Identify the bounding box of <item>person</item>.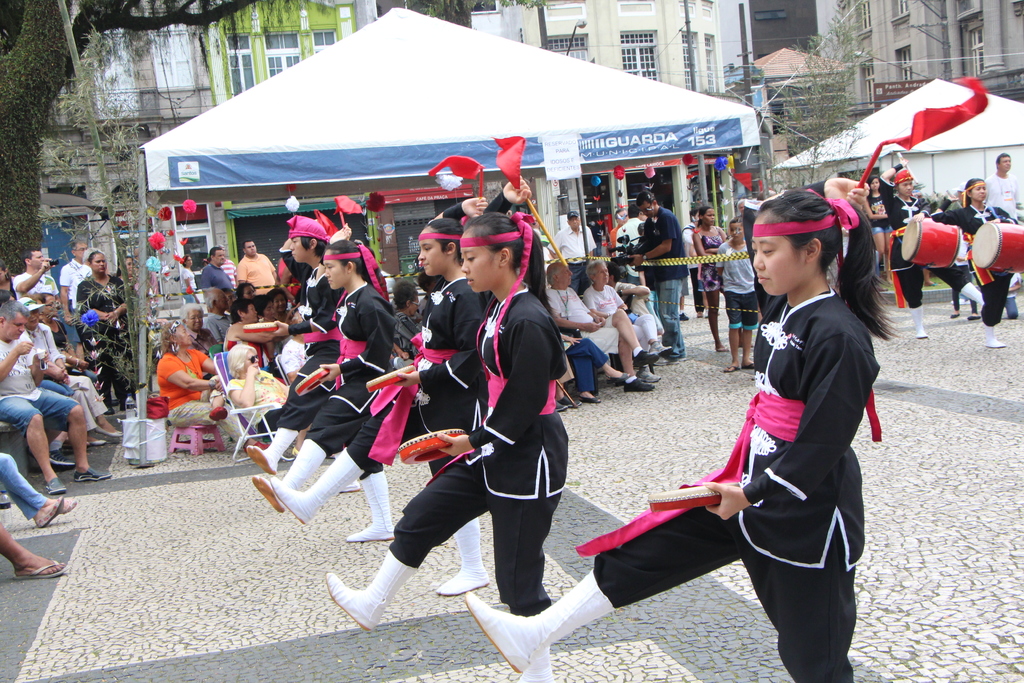
crop(458, 172, 904, 682).
